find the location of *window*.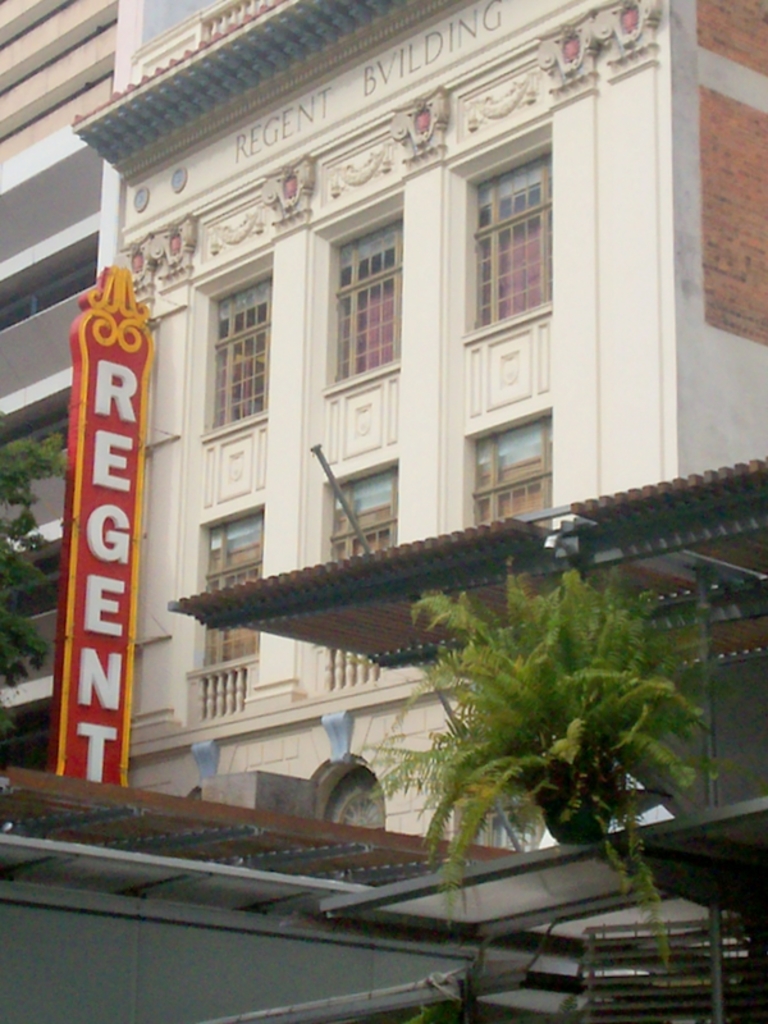
Location: detection(466, 110, 572, 353).
